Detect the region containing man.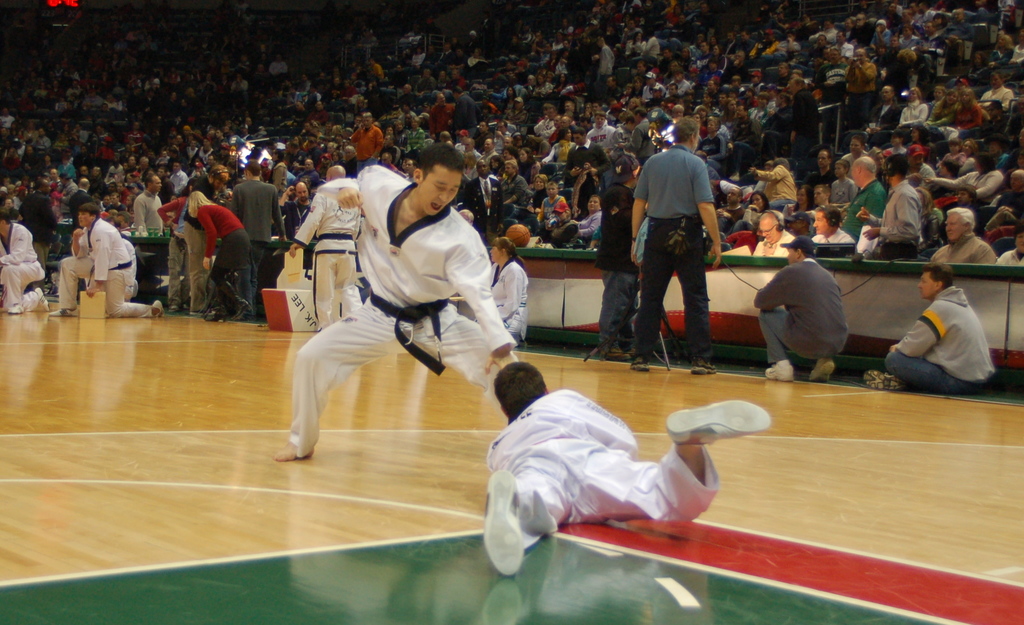
crop(806, 204, 849, 244).
